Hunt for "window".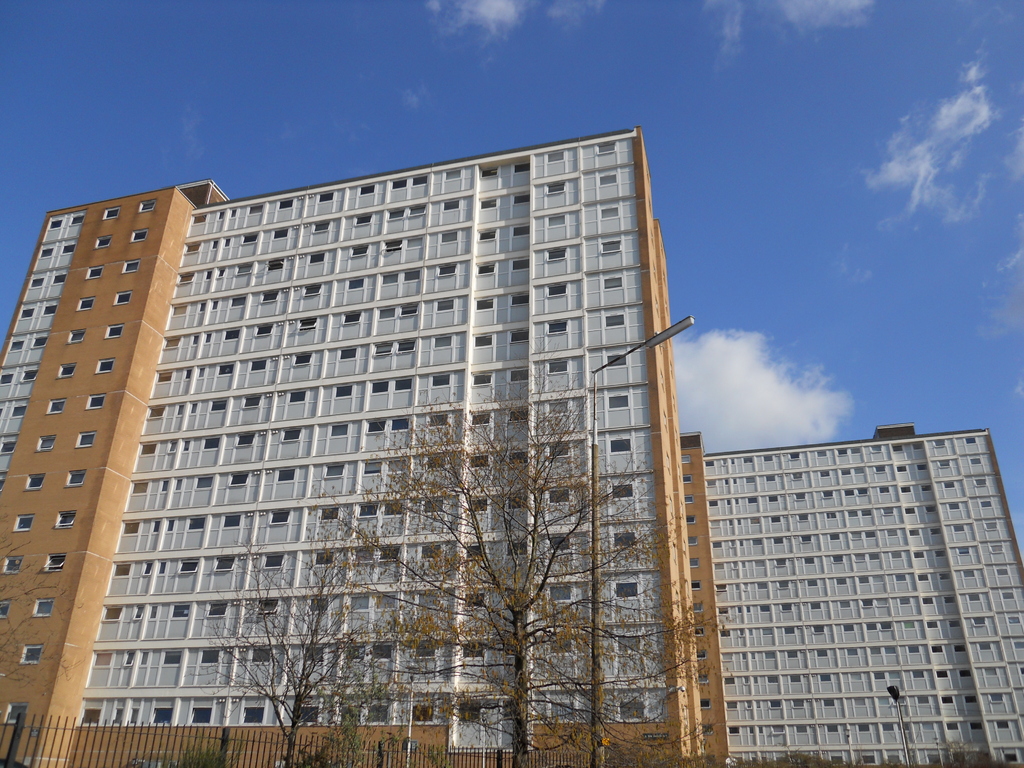
Hunted down at bbox(512, 294, 531, 307).
